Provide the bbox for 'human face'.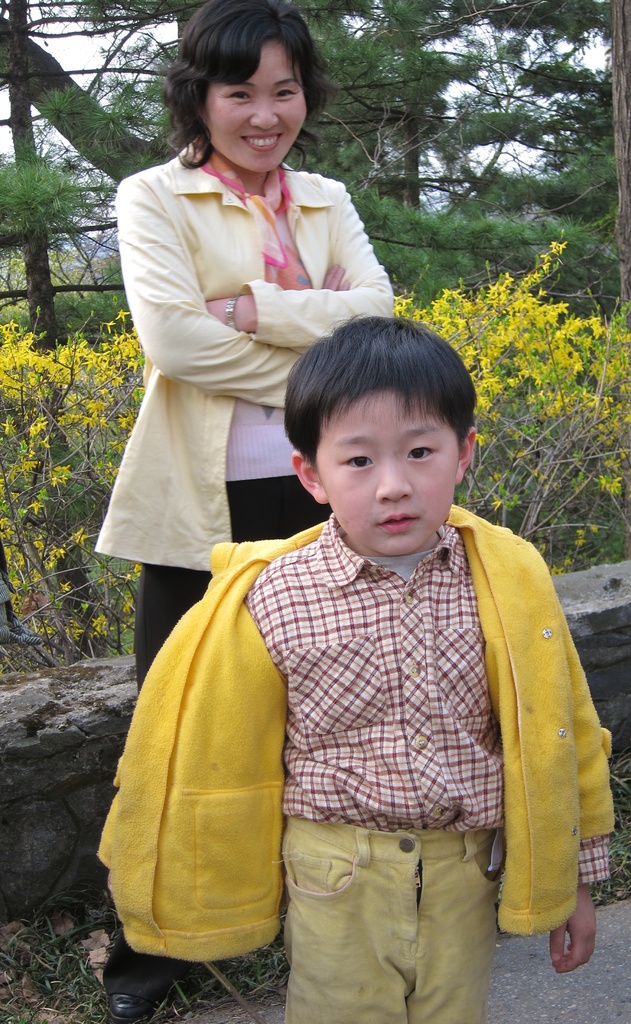
region(212, 43, 308, 178).
